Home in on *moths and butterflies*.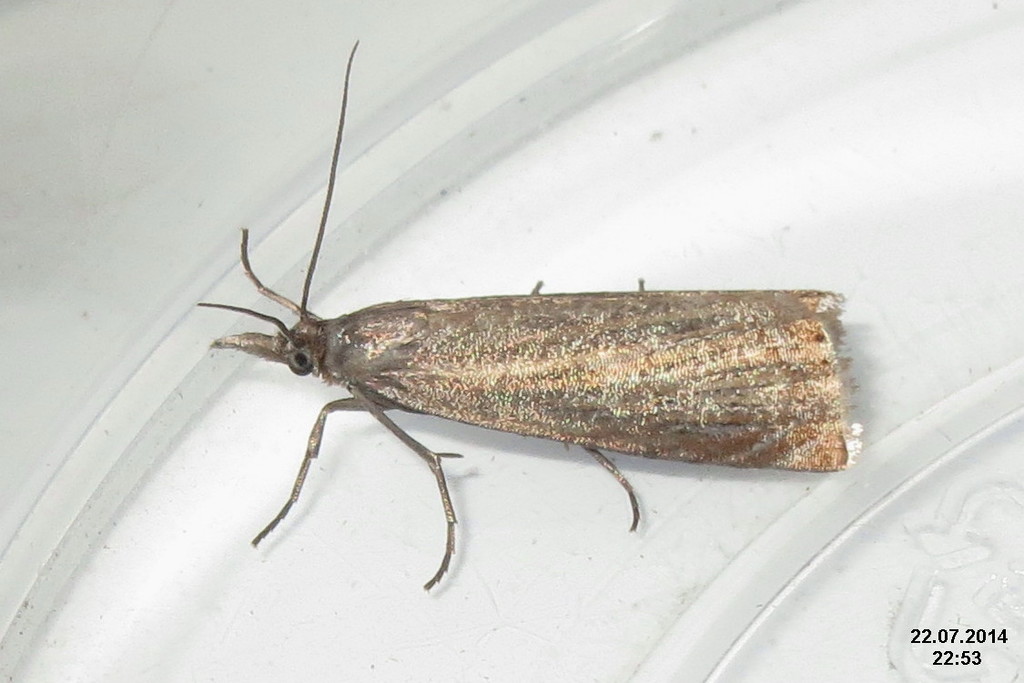
Homed in at bbox(193, 34, 868, 591).
